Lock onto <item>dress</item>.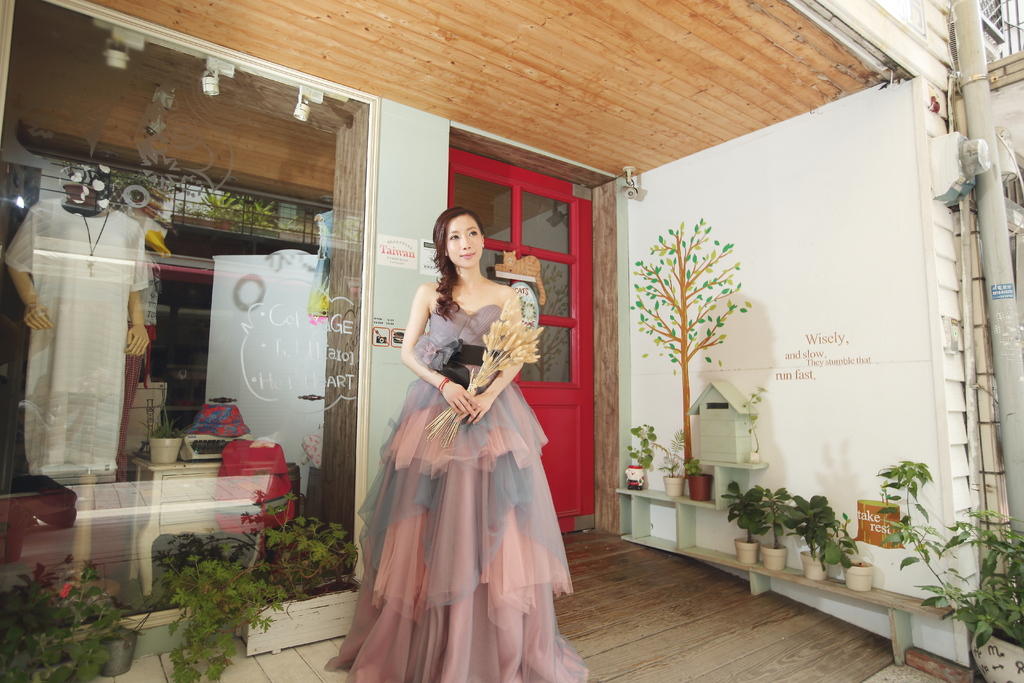
Locked: {"left": 323, "top": 300, "right": 593, "bottom": 682}.
